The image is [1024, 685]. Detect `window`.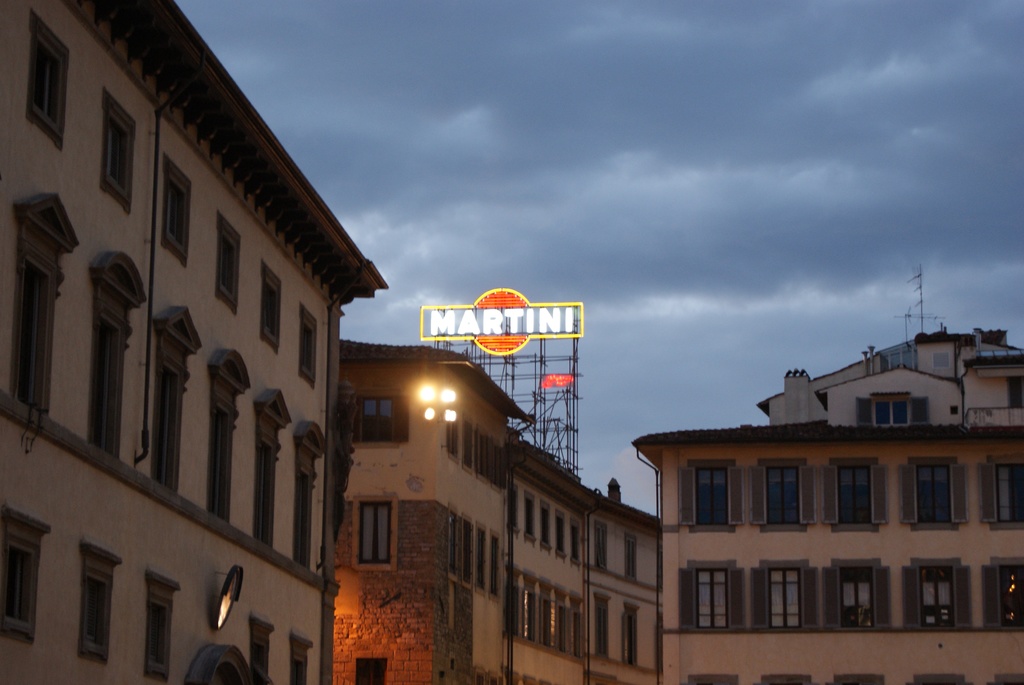
Detection: pyautogui.locateOnScreen(900, 555, 976, 633).
